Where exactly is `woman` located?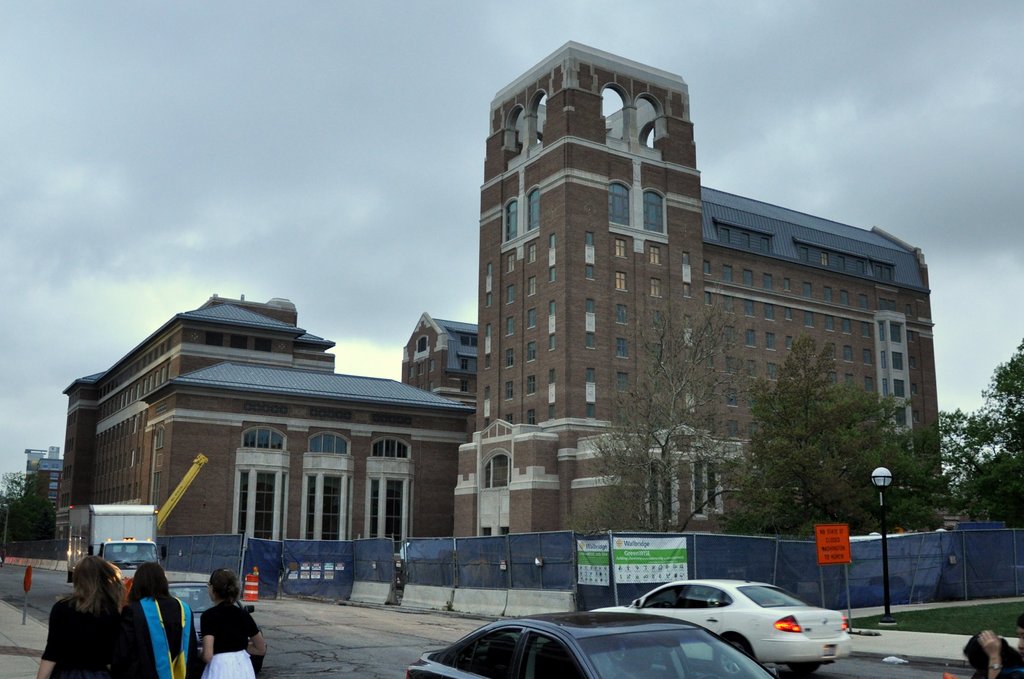
Its bounding box is BBox(34, 555, 129, 676).
